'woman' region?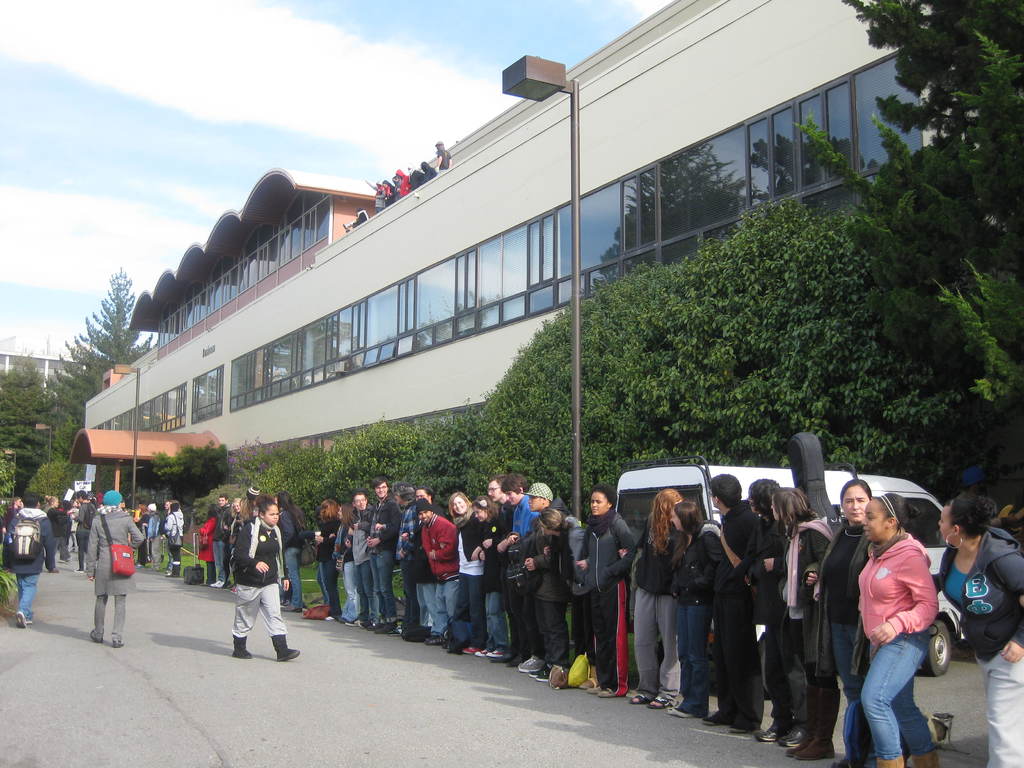
(left=471, top=489, right=508, bottom=659)
